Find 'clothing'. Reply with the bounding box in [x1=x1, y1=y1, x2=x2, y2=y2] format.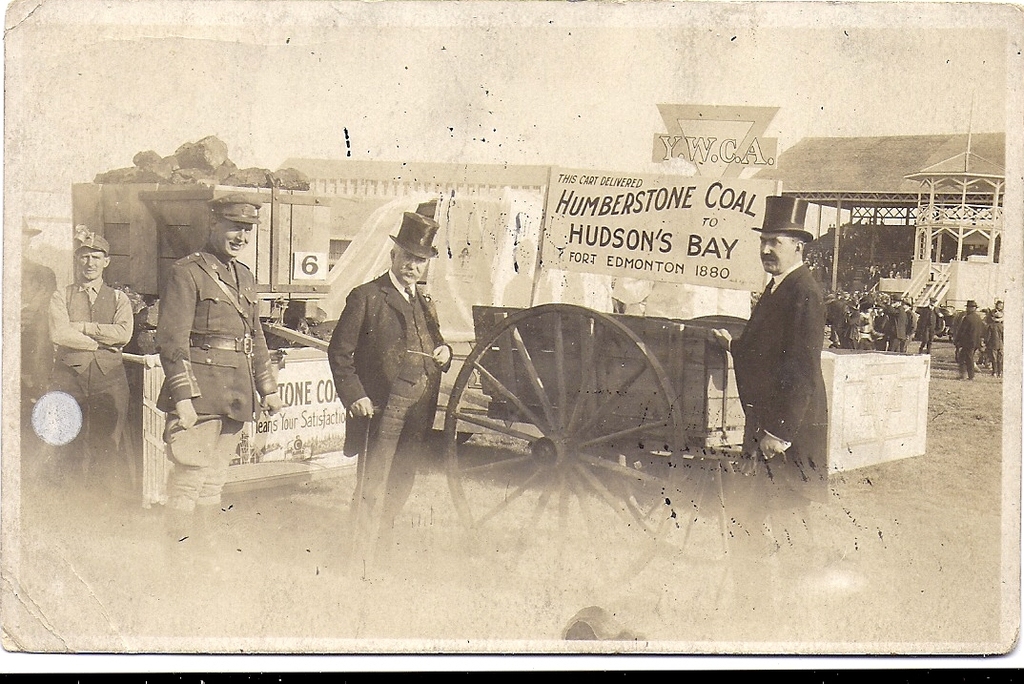
[x1=953, y1=313, x2=984, y2=375].
